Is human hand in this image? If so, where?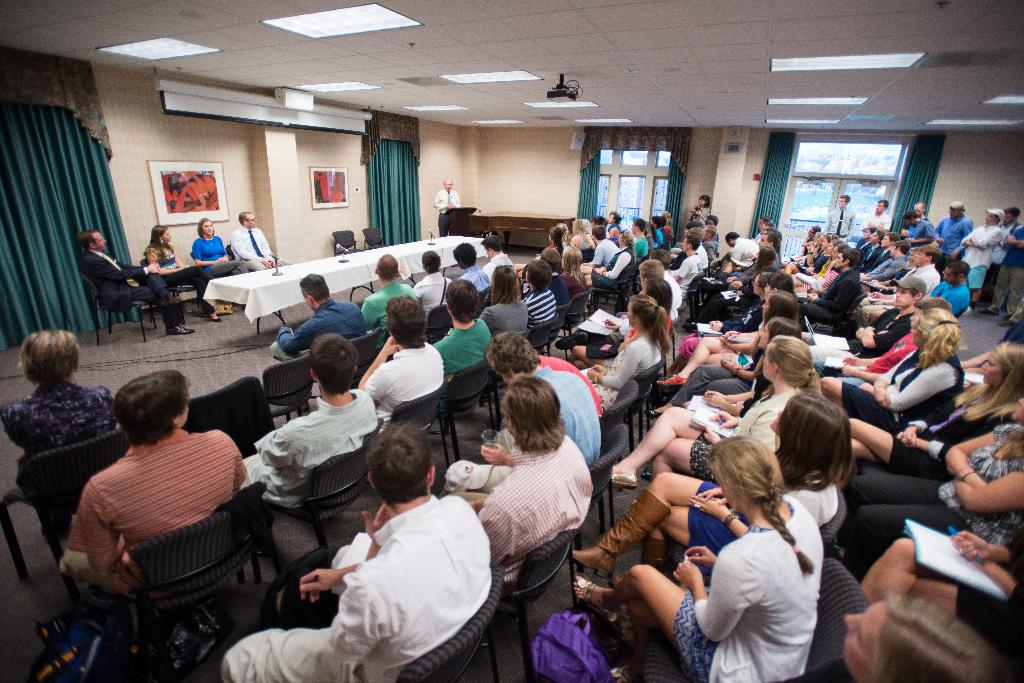
Yes, at bbox(710, 322, 723, 332).
